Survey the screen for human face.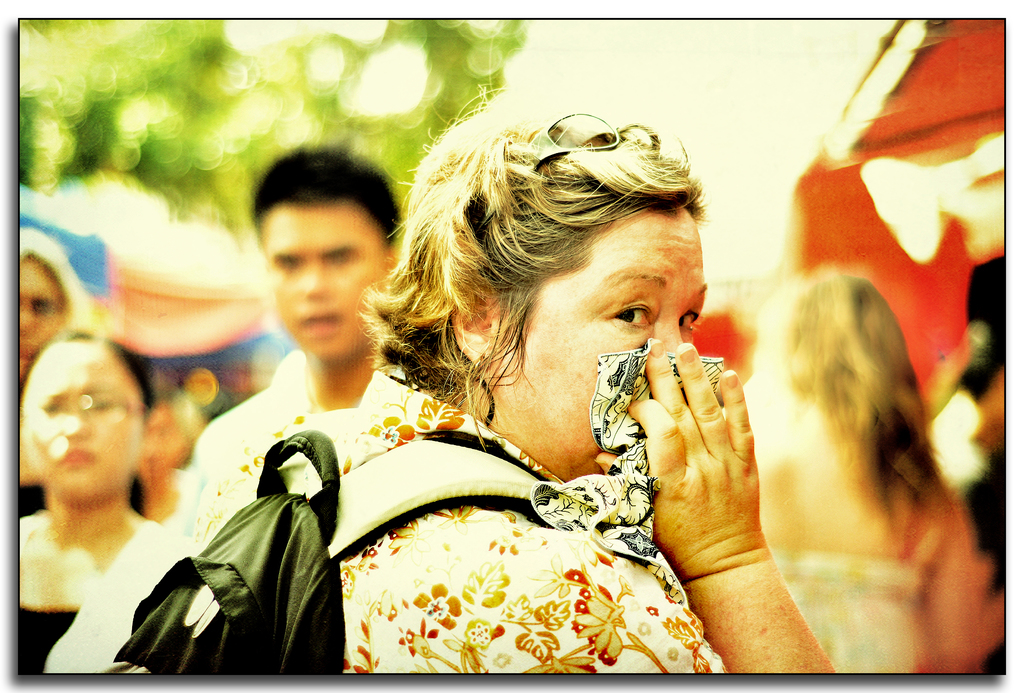
Survey found: box=[488, 211, 719, 476].
